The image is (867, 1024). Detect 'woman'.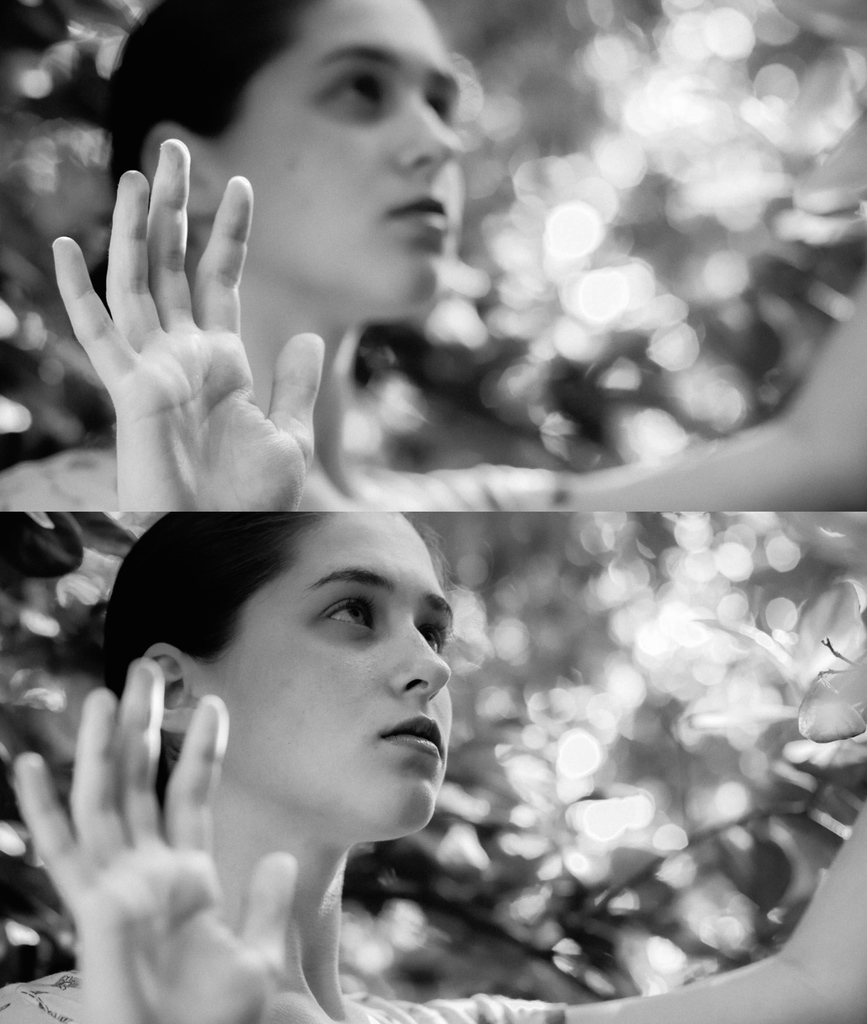
Detection: 0/0/866/512.
